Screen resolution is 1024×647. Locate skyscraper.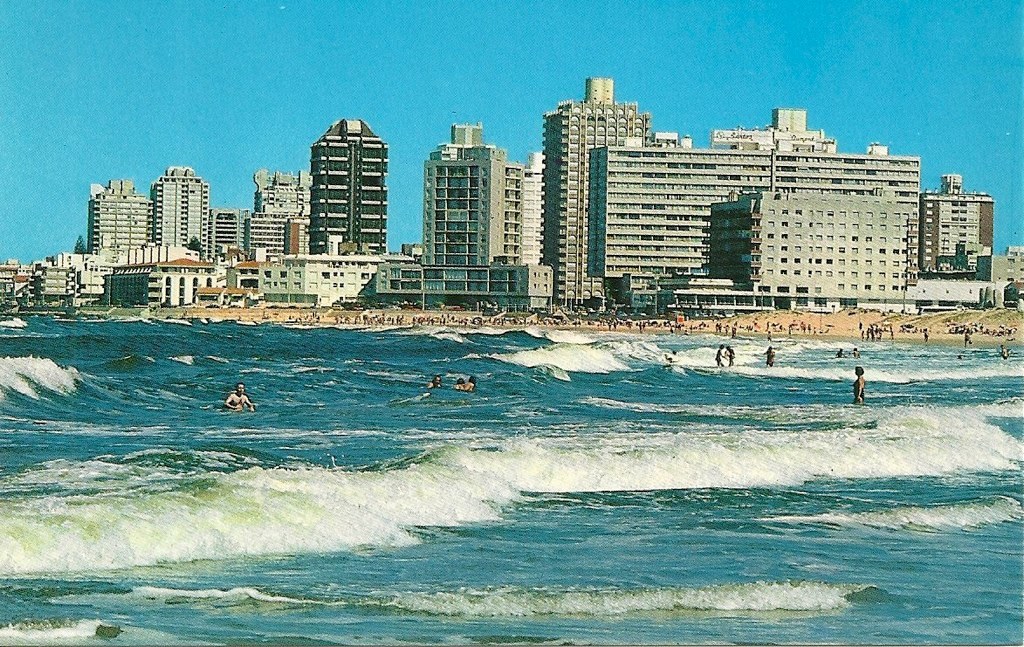
Rect(307, 114, 392, 266).
